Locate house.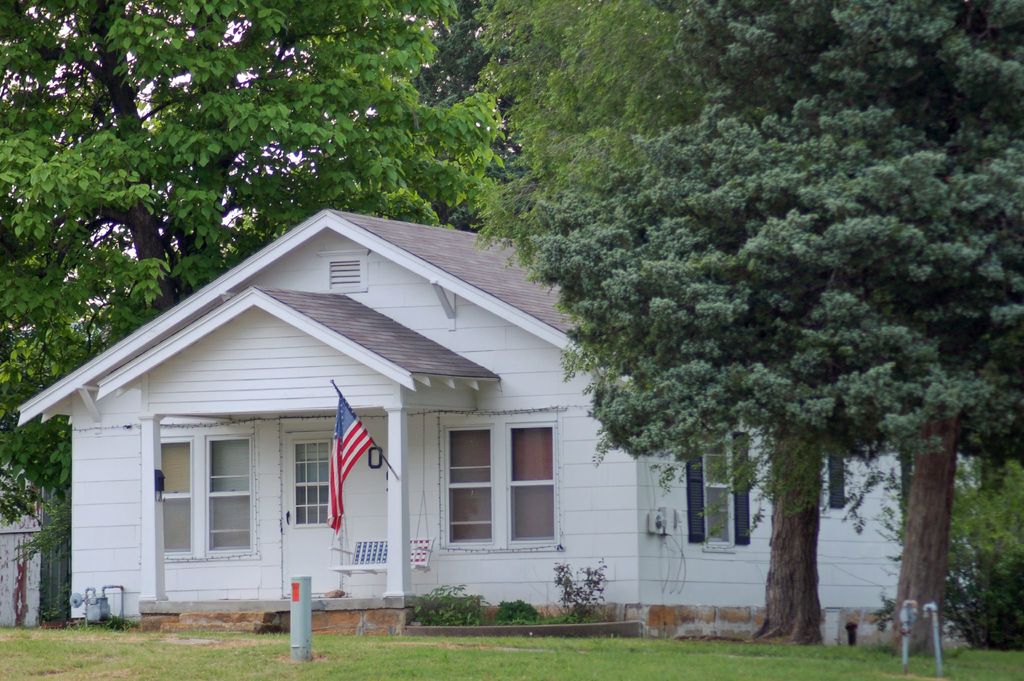
Bounding box: rect(0, 496, 77, 620).
